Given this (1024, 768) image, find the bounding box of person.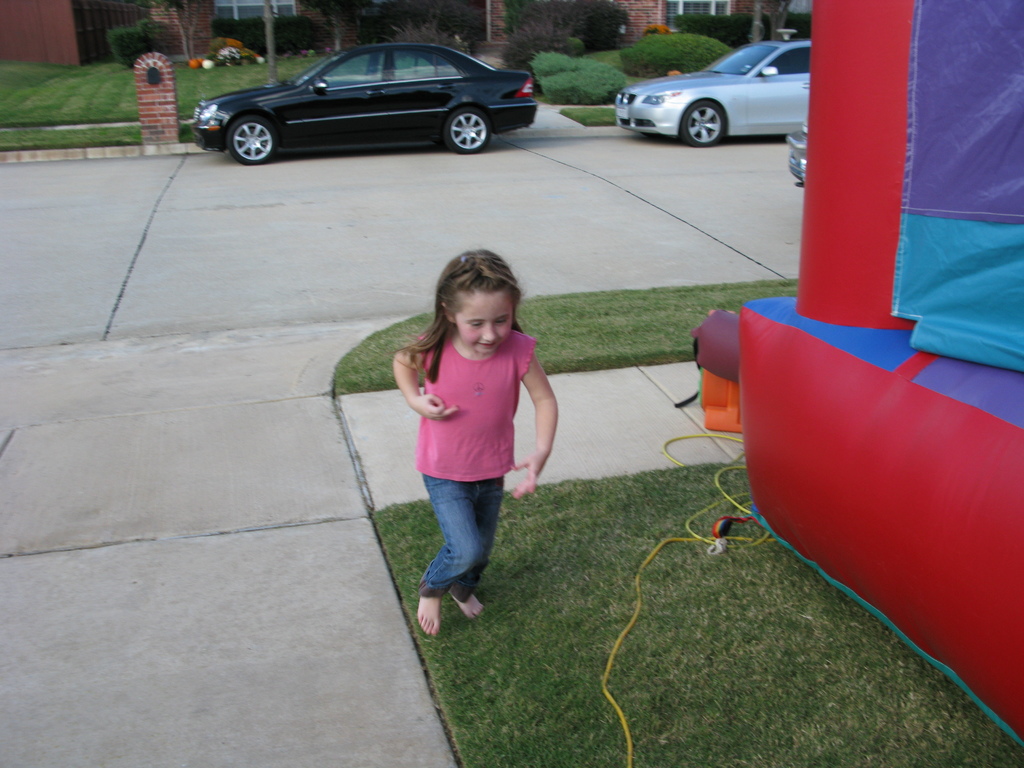
detection(394, 246, 559, 638).
